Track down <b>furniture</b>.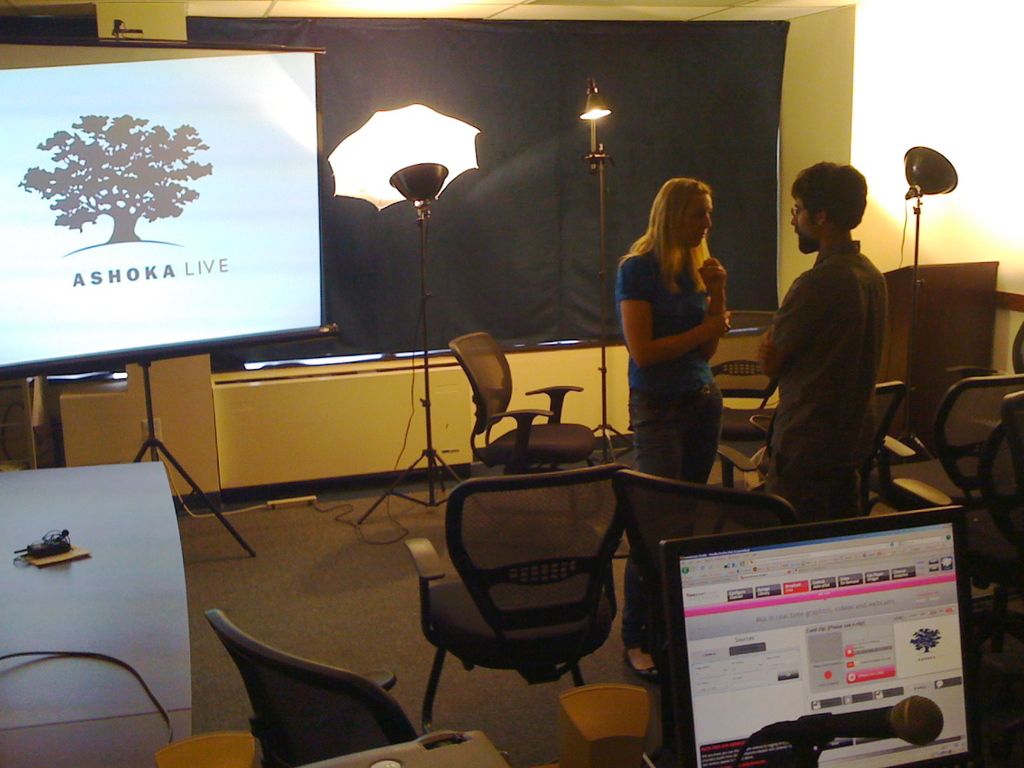
Tracked to 874, 263, 1001, 464.
